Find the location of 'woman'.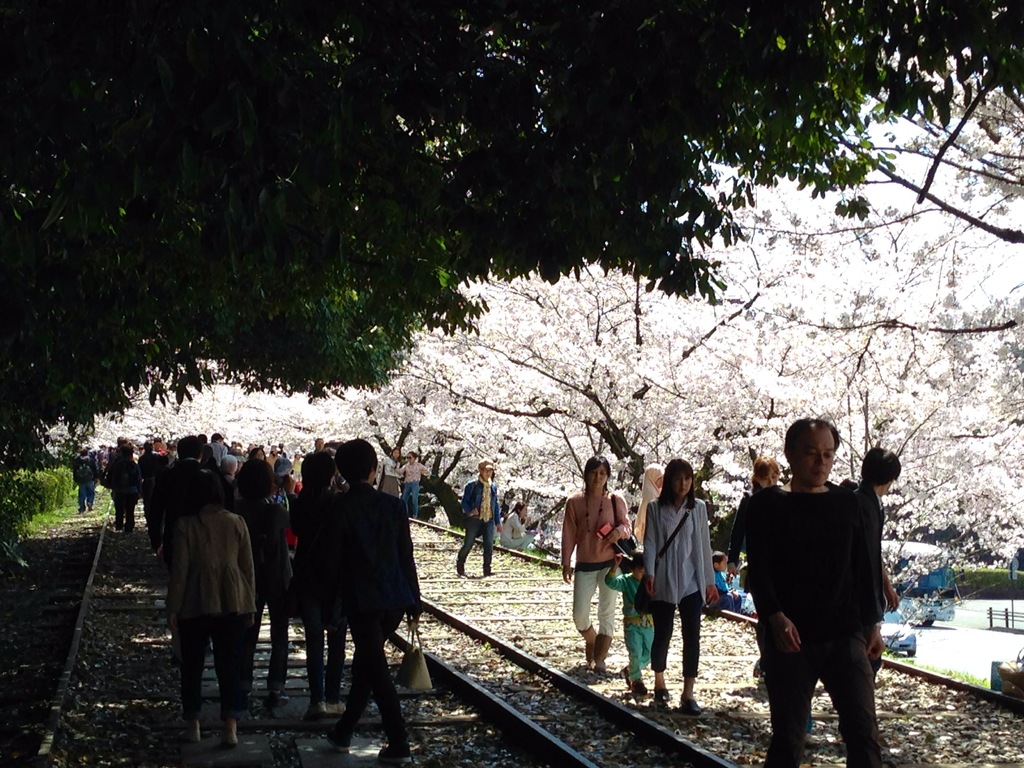
Location: 168, 471, 260, 741.
